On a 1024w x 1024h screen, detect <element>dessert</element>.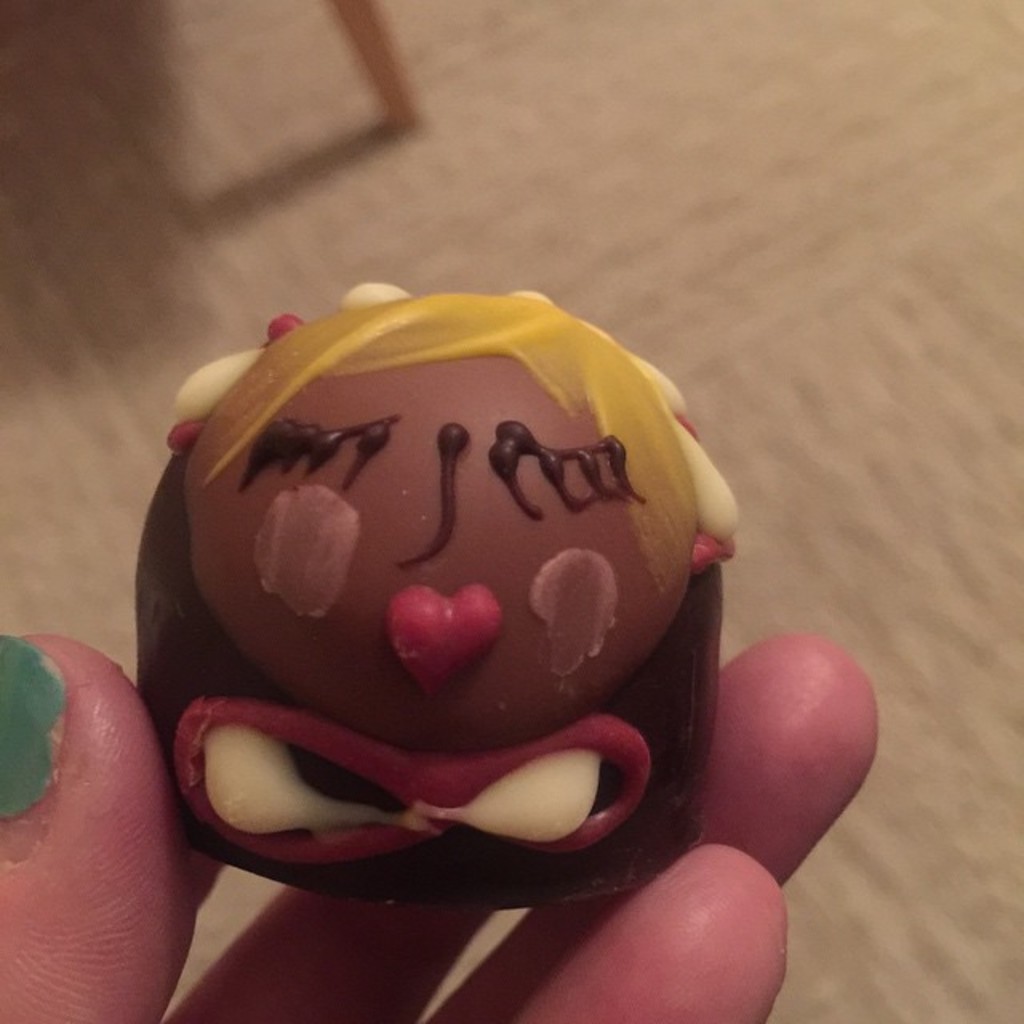
<region>138, 283, 739, 904</region>.
